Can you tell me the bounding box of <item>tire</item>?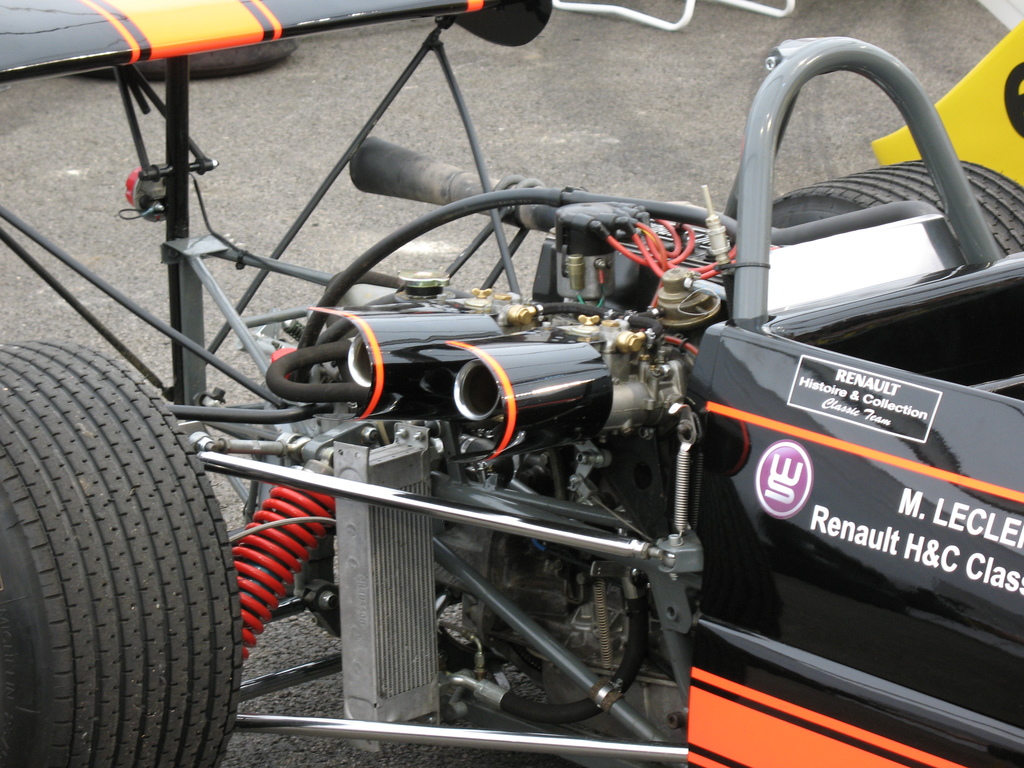
bbox=[3, 298, 220, 755].
